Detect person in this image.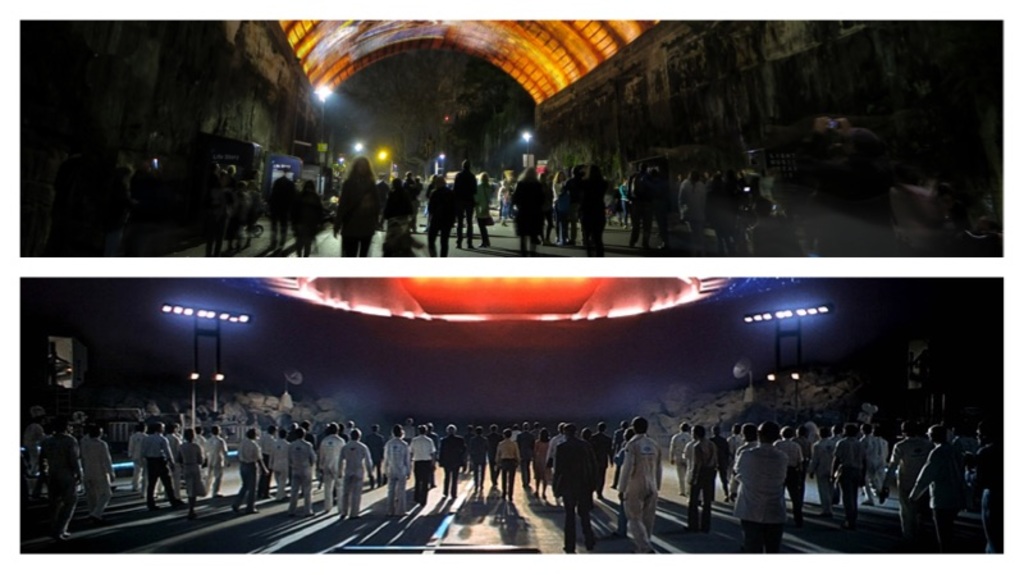
Detection: <region>316, 416, 347, 510</region>.
